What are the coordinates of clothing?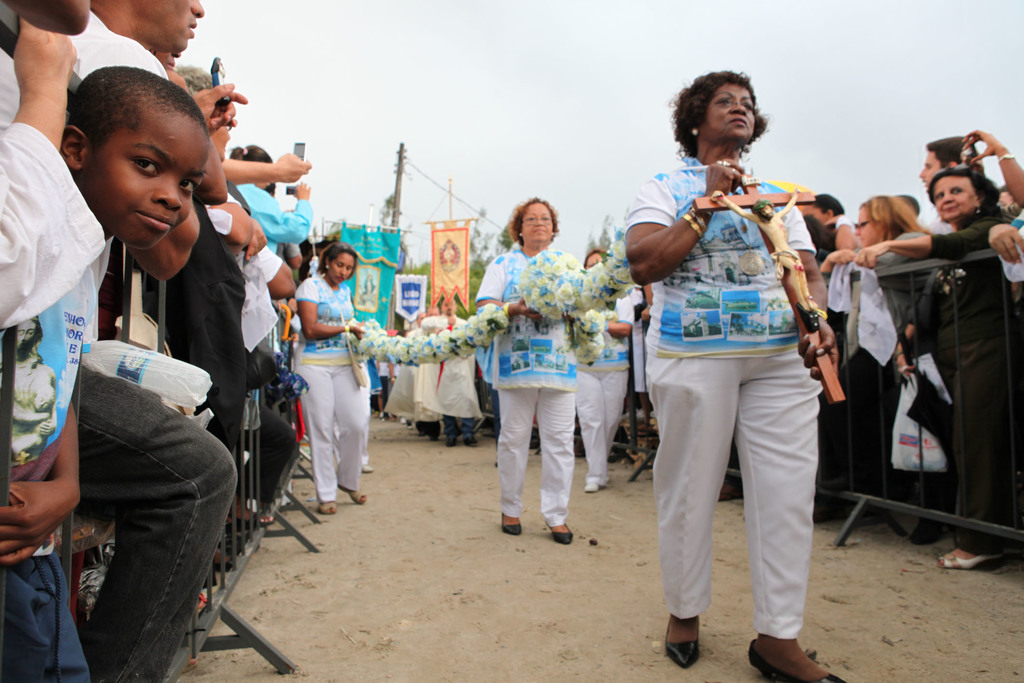
left=936, top=206, right=1011, bottom=525.
